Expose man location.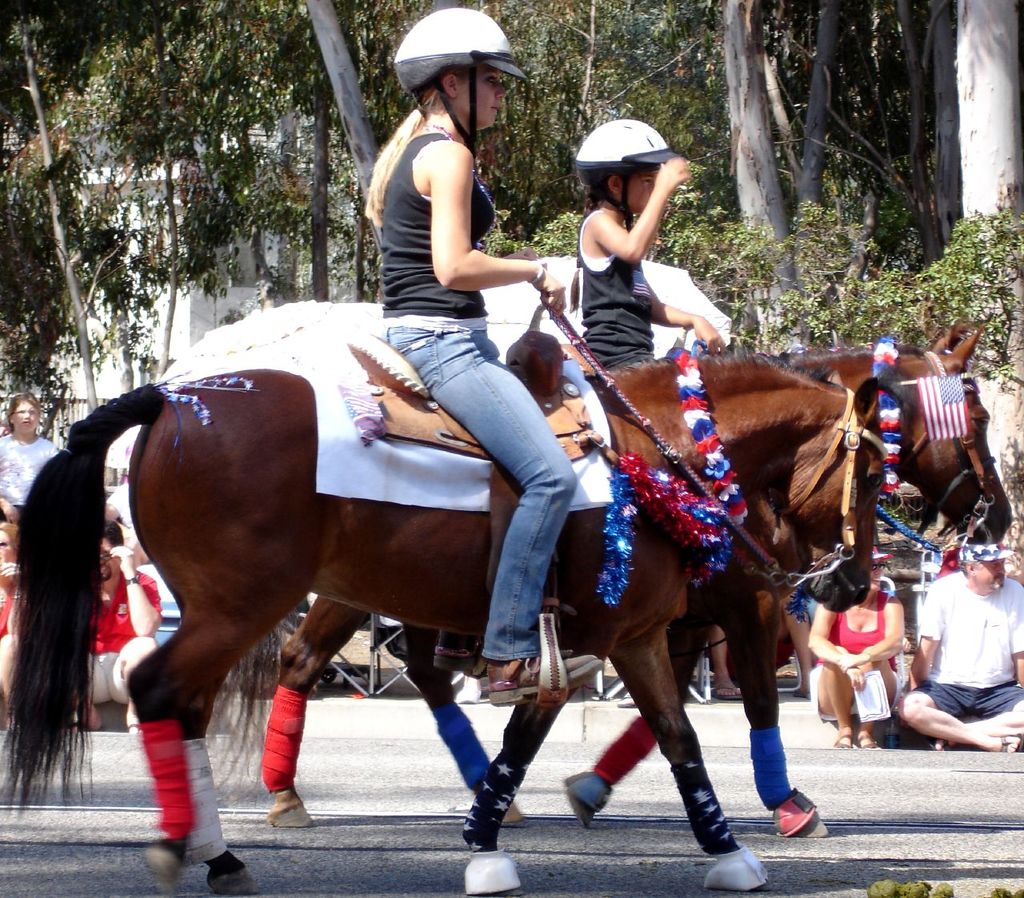
Exposed at bbox(902, 521, 1018, 771).
